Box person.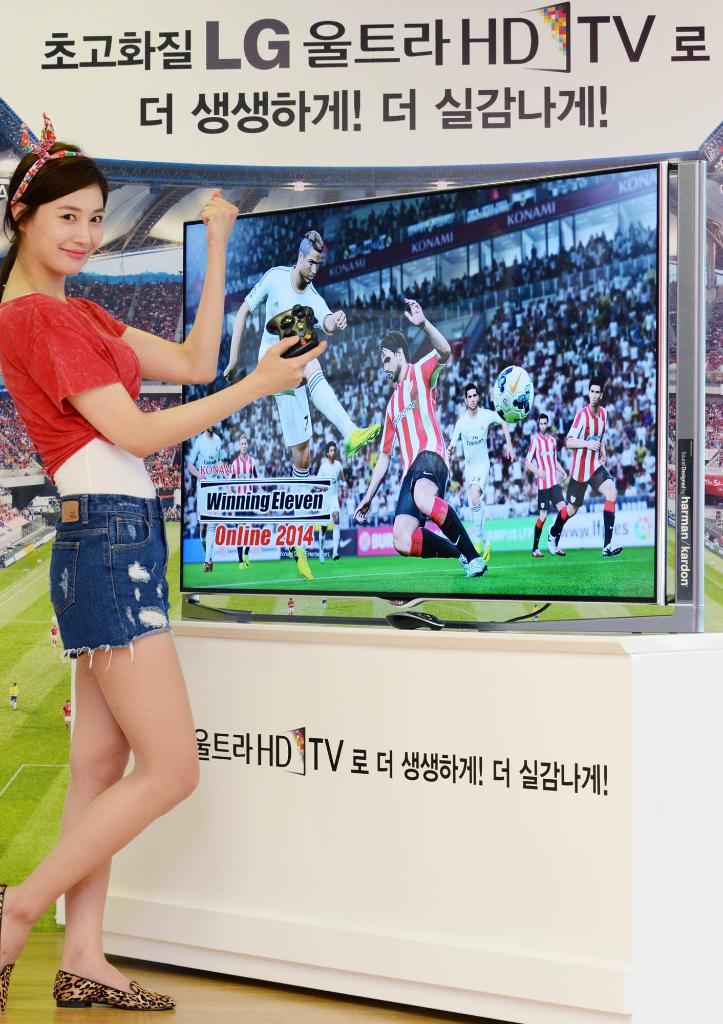
(left=449, top=386, right=516, bottom=559).
